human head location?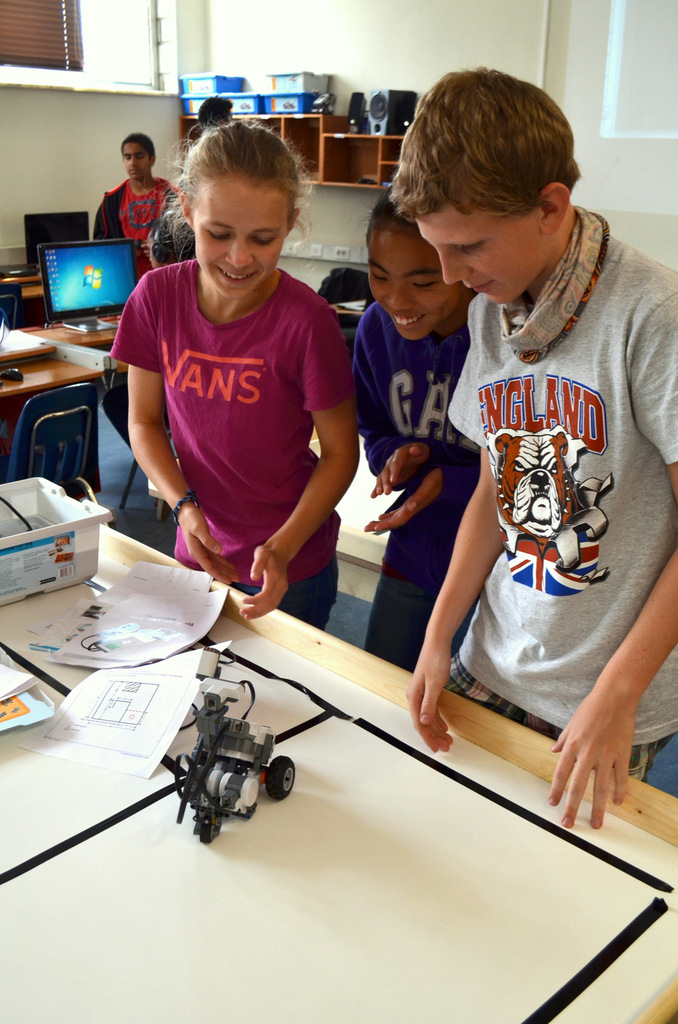
(left=199, top=97, right=233, bottom=132)
